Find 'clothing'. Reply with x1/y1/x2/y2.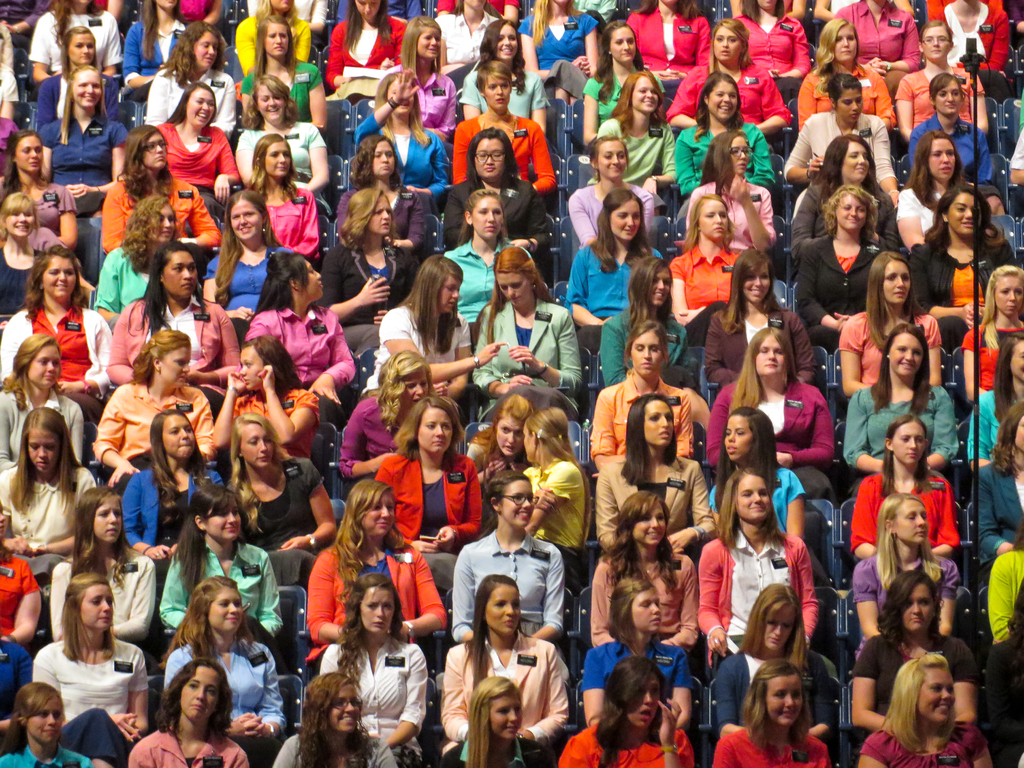
597/371/703/463.
